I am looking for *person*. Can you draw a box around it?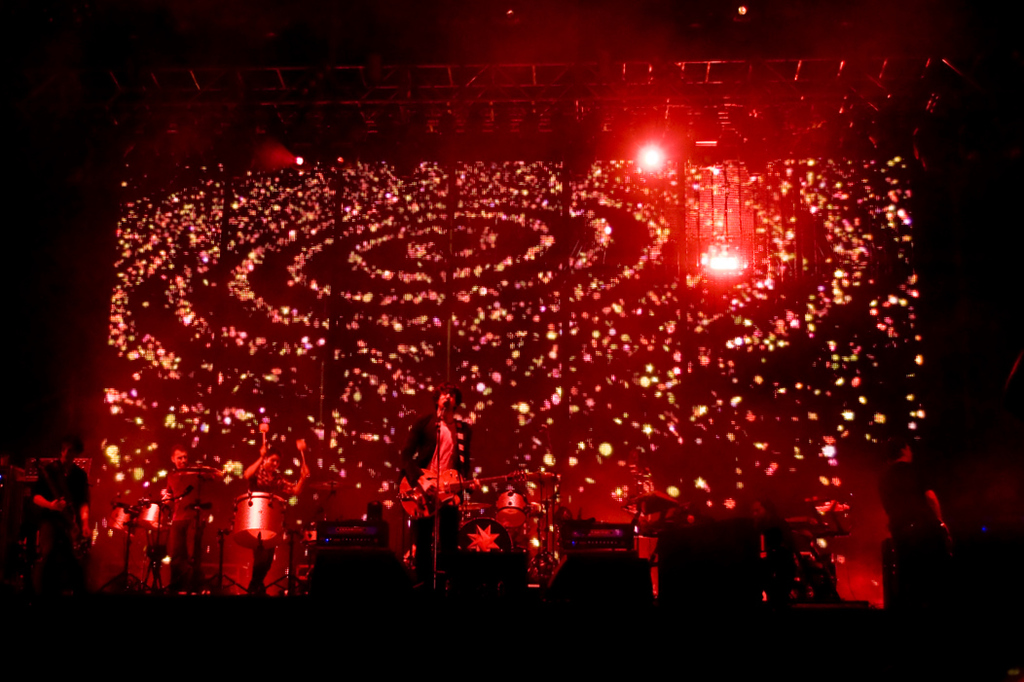
Sure, the bounding box is left=495, top=484, right=528, bottom=556.
